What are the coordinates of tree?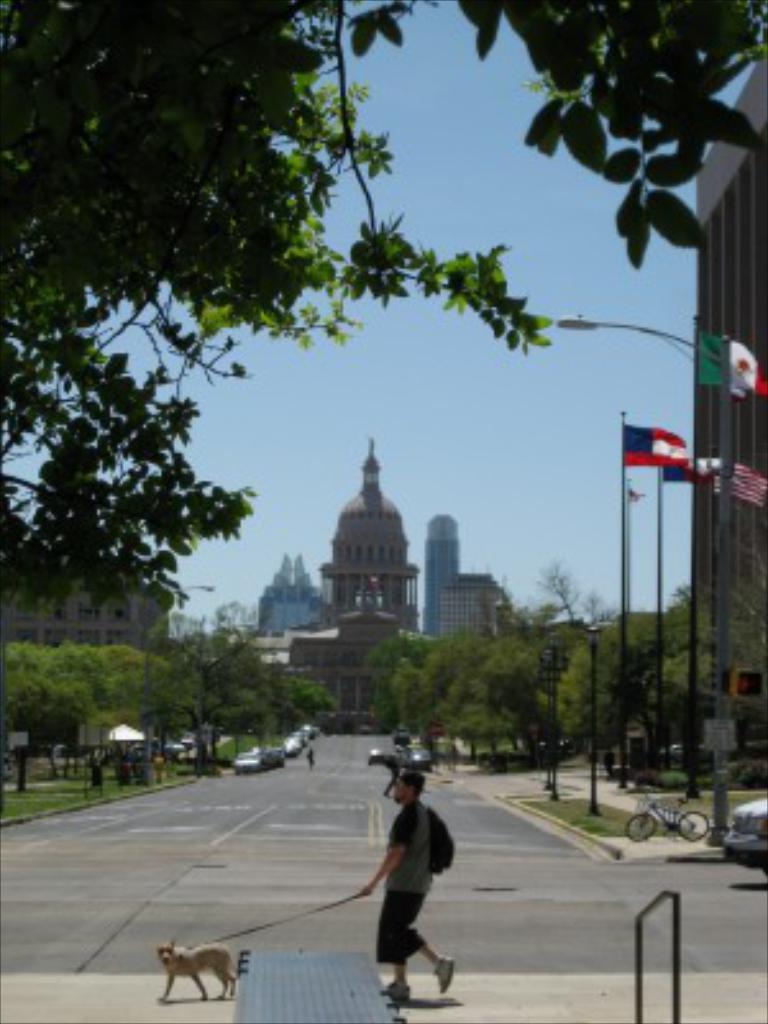
bbox=[558, 625, 625, 753].
